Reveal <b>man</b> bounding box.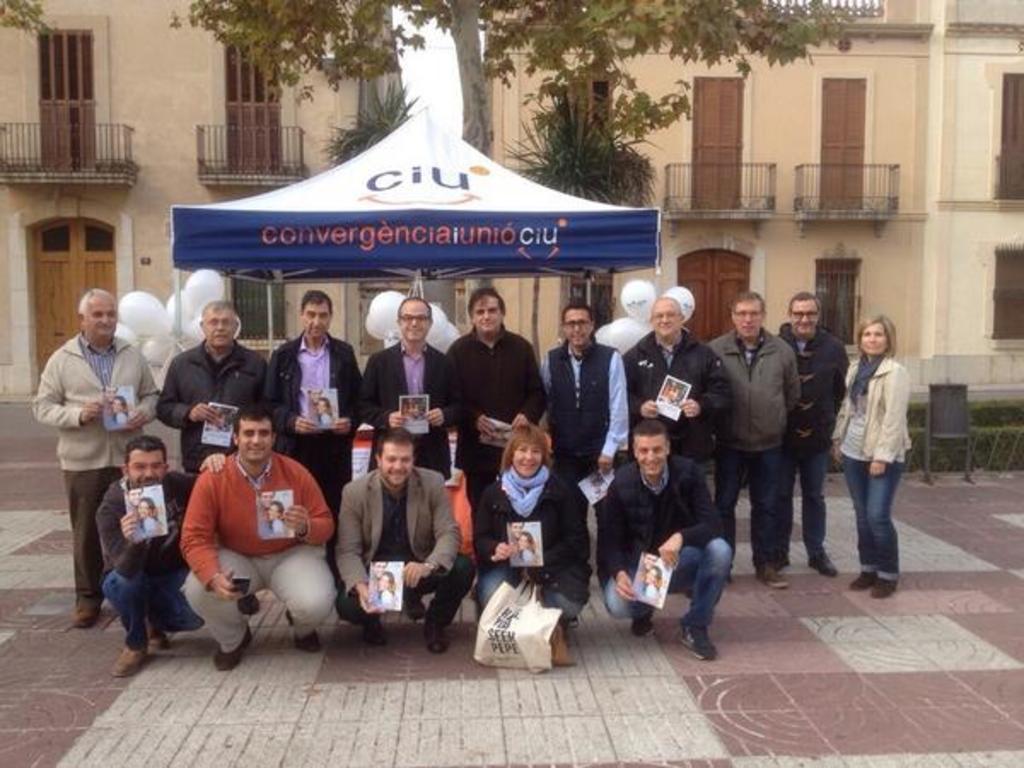
Revealed: bbox(331, 425, 481, 650).
